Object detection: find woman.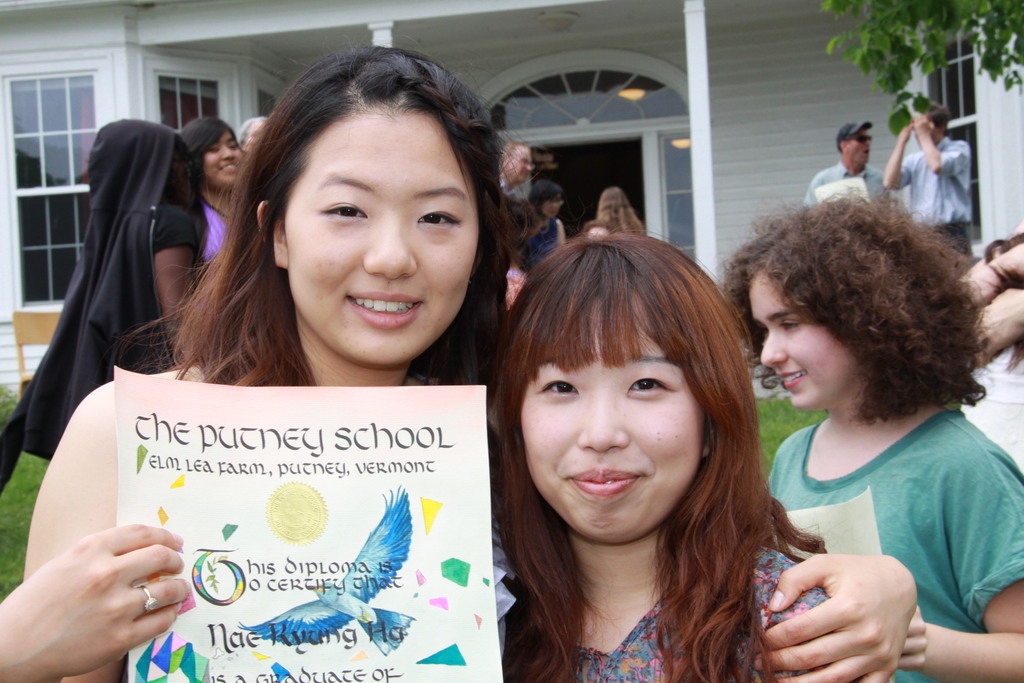
box(0, 46, 919, 682).
